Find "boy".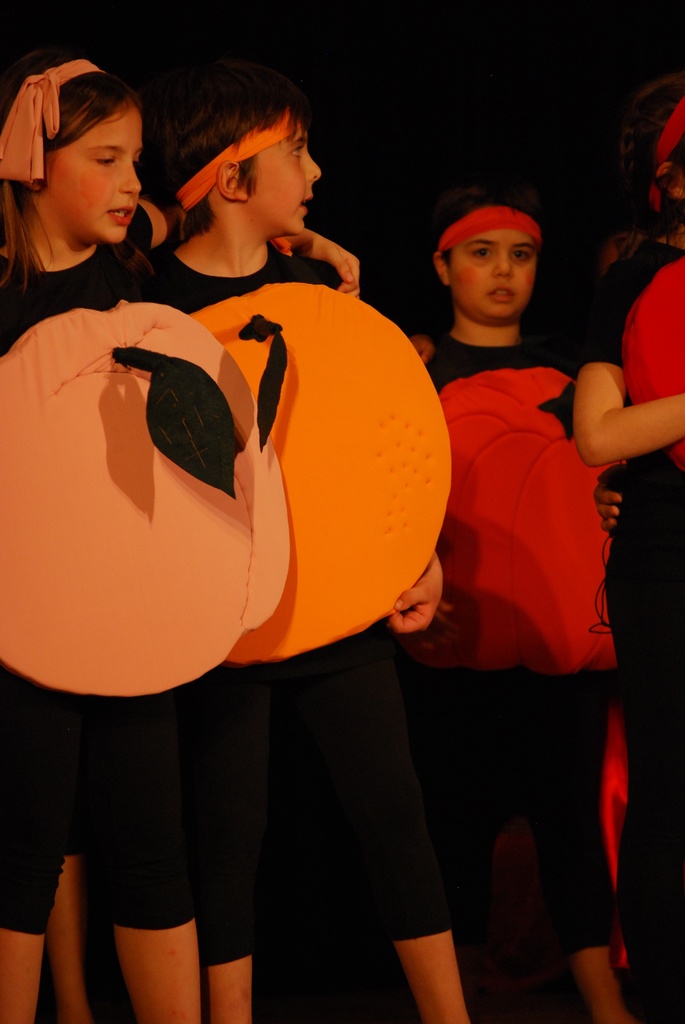
locate(144, 35, 469, 1023).
